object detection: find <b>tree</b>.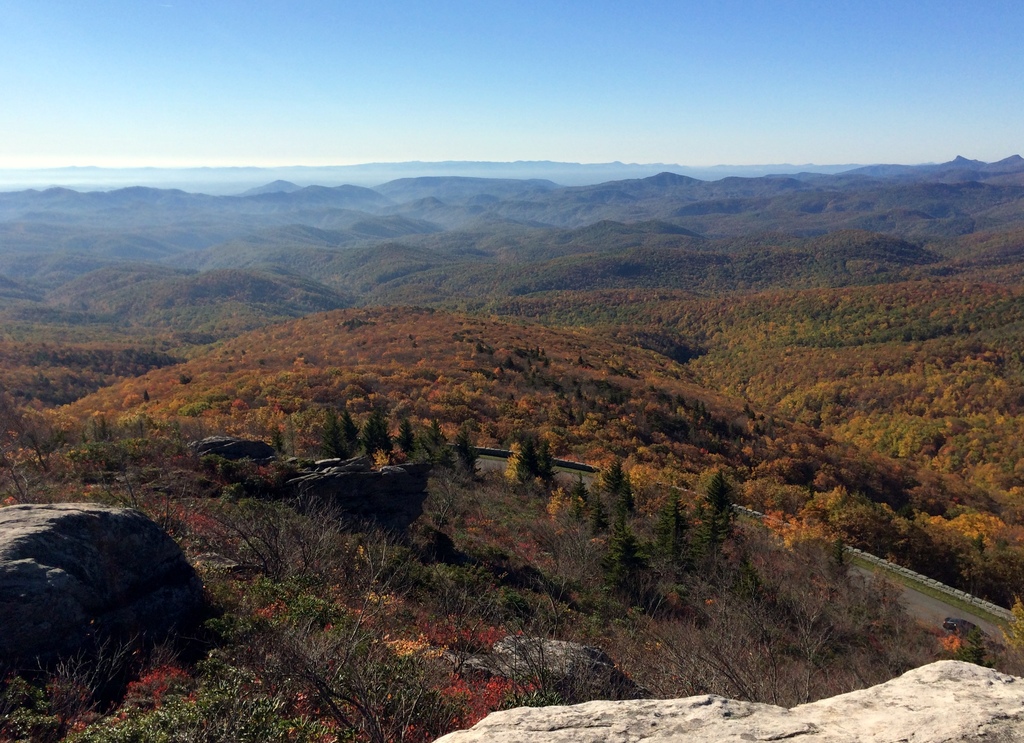
[x1=416, y1=421, x2=449, y2=468].
